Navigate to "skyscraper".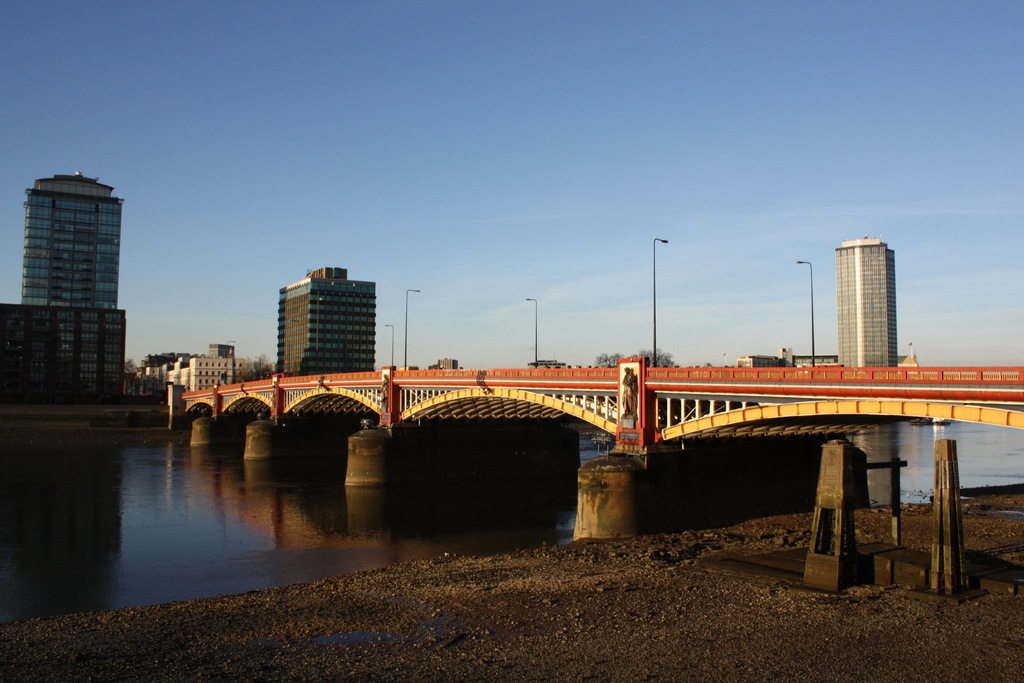
Navigation target: [831,230,897,373].
